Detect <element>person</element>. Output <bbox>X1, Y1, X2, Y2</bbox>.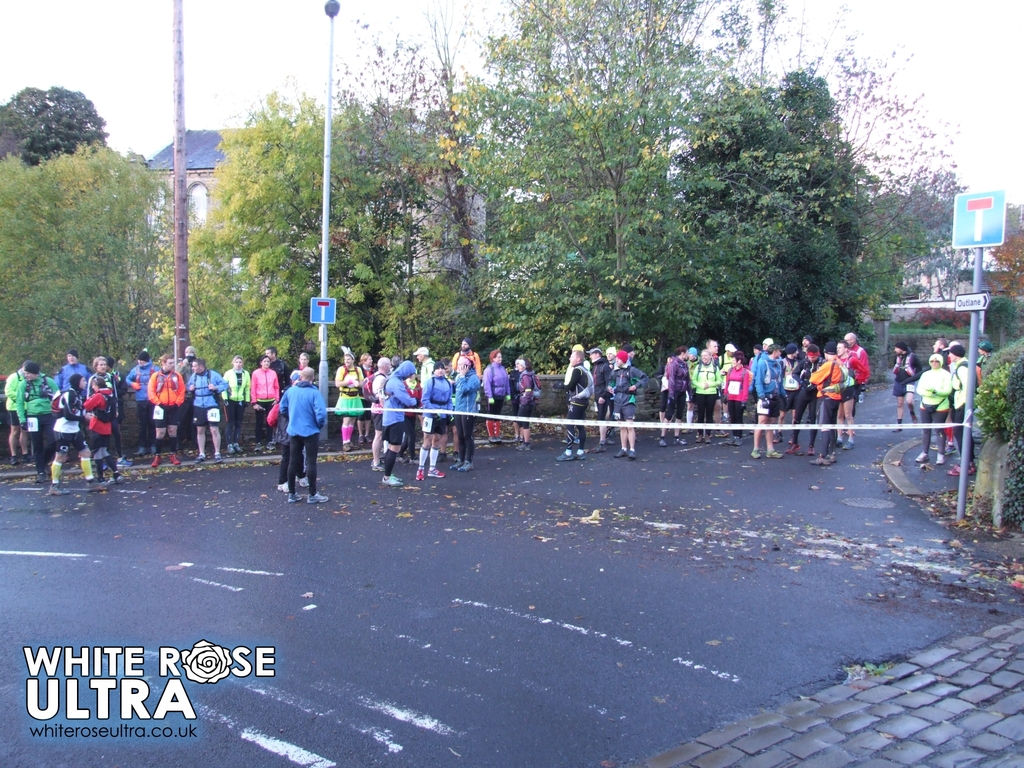
<bbox>220, 354, 252, 453</bbox>.
